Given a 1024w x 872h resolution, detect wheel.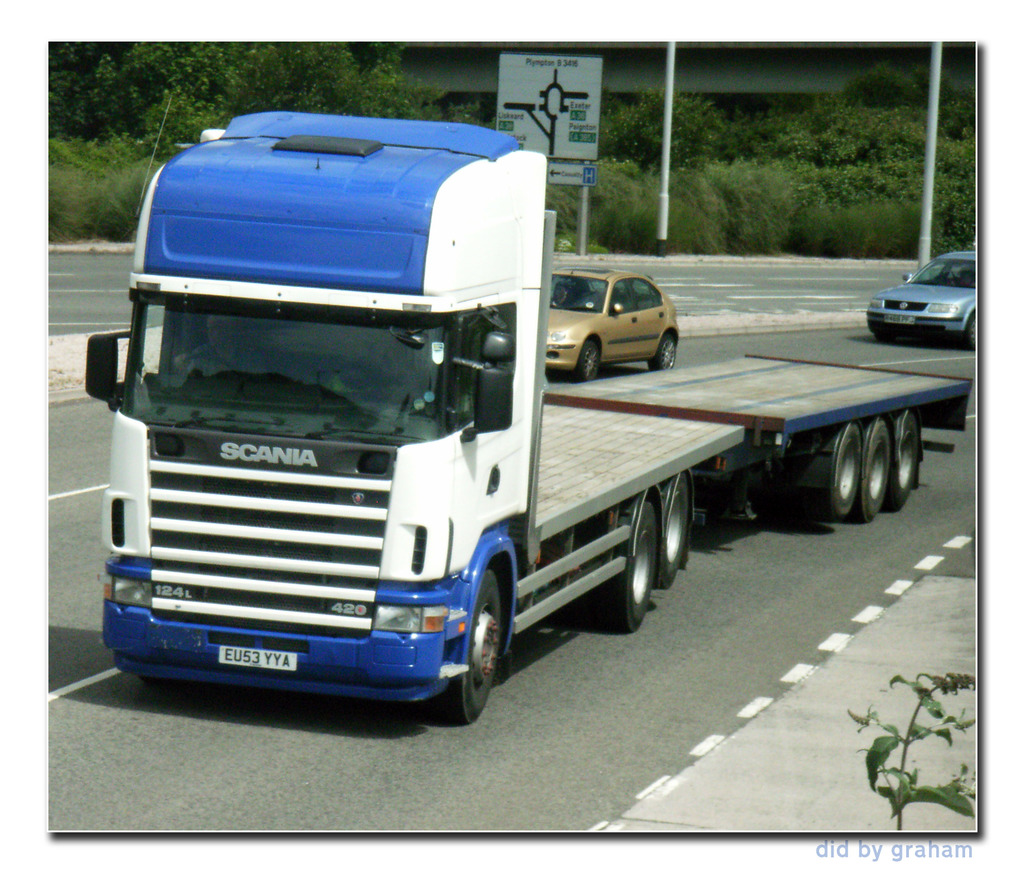
x1=604, y1=505, x2=660, y2=627.
